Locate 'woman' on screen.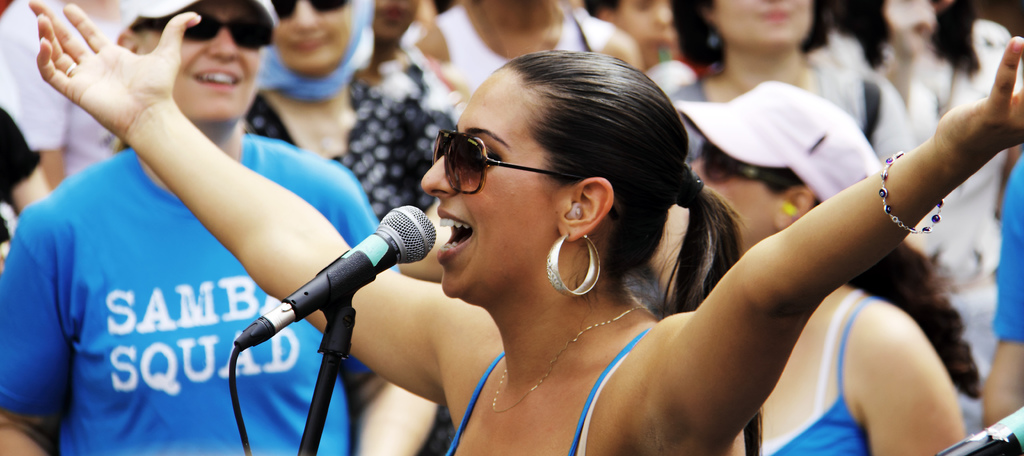
On screen at <box>249,0,467,248</box>.
